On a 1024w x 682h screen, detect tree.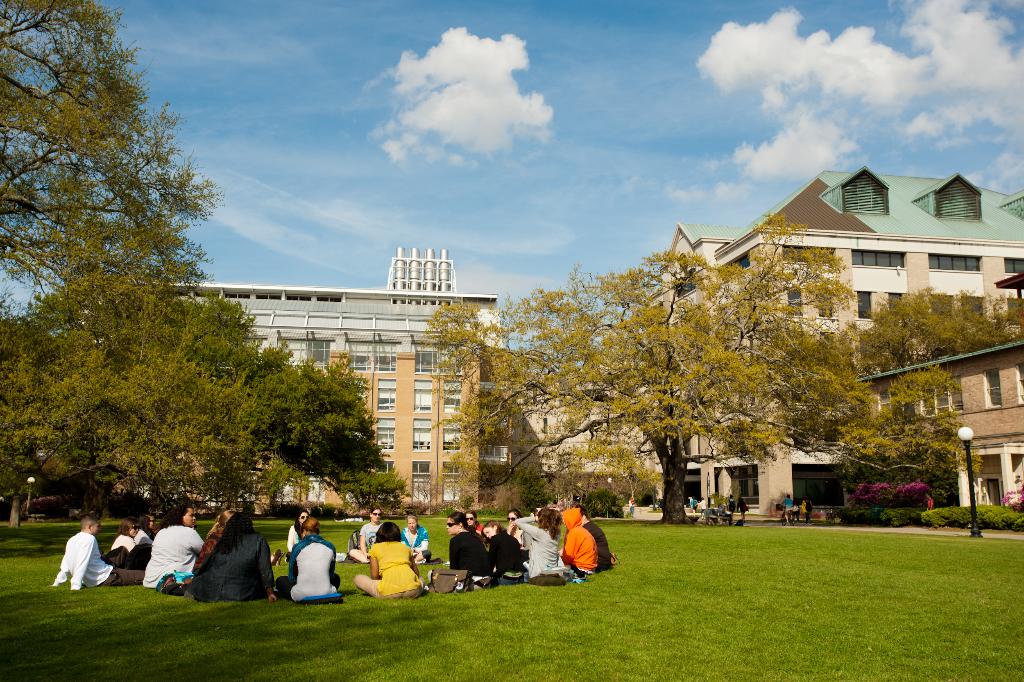
select_region(416, 209, 982, 526).
